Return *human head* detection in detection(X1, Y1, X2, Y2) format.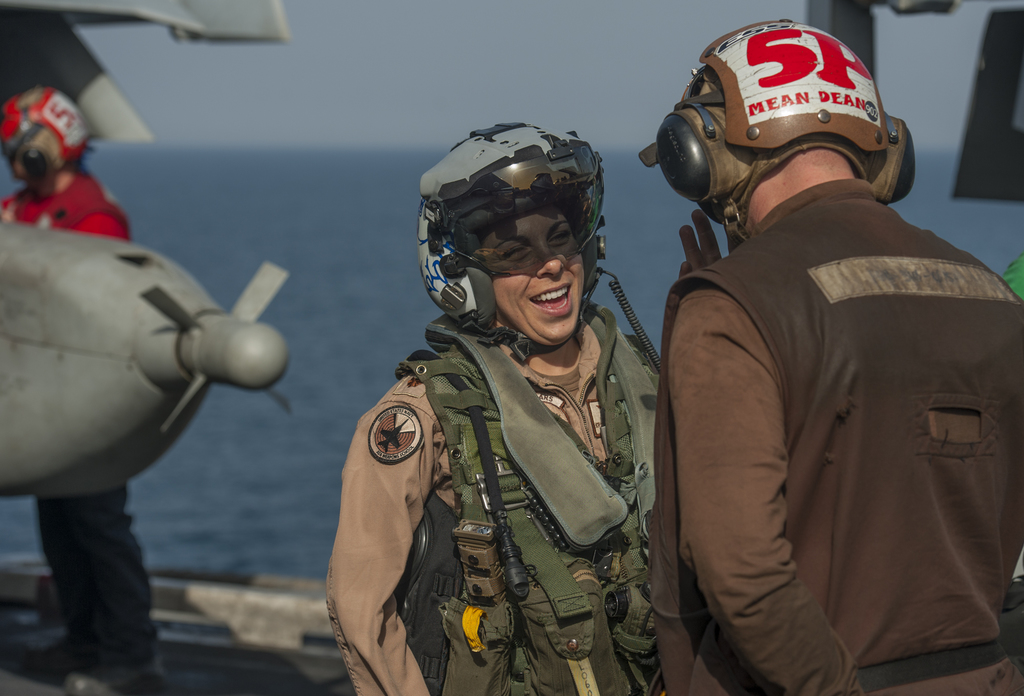
detection(657, 26, 915, 241).
